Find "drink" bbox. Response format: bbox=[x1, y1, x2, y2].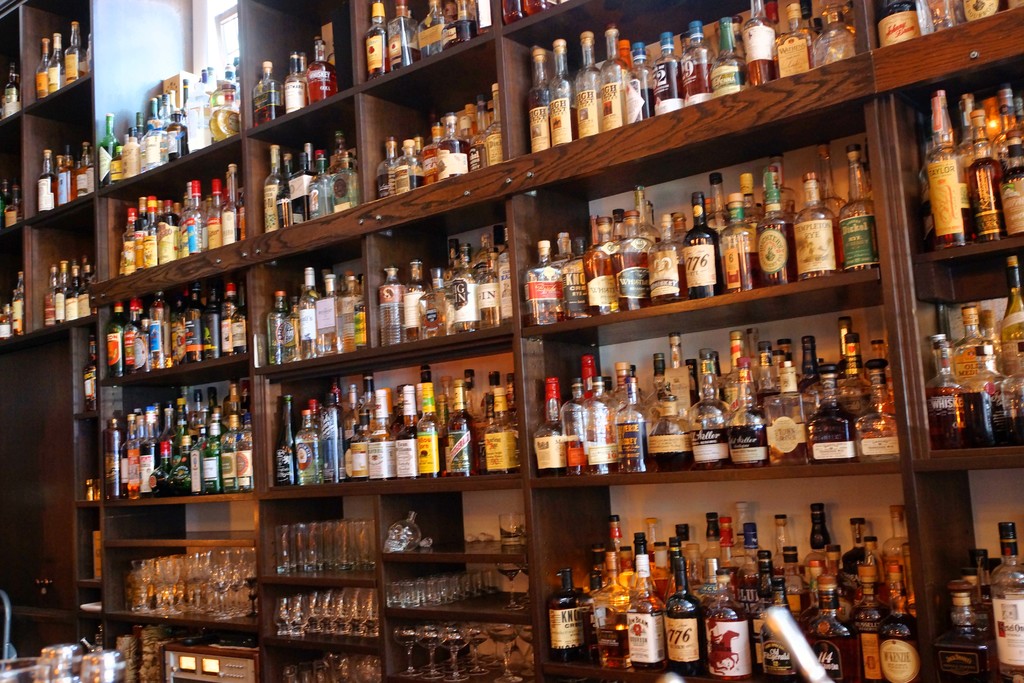
bbox=[442, 261, 474, 333].
